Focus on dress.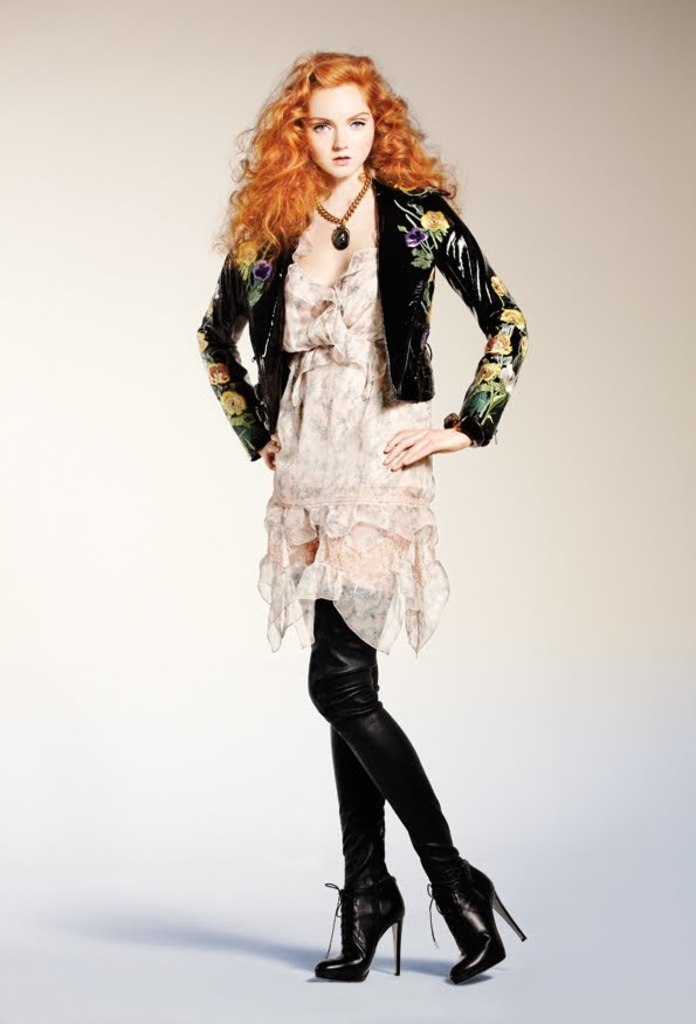
Focused at bbox=[249, 232, 447, 658].
